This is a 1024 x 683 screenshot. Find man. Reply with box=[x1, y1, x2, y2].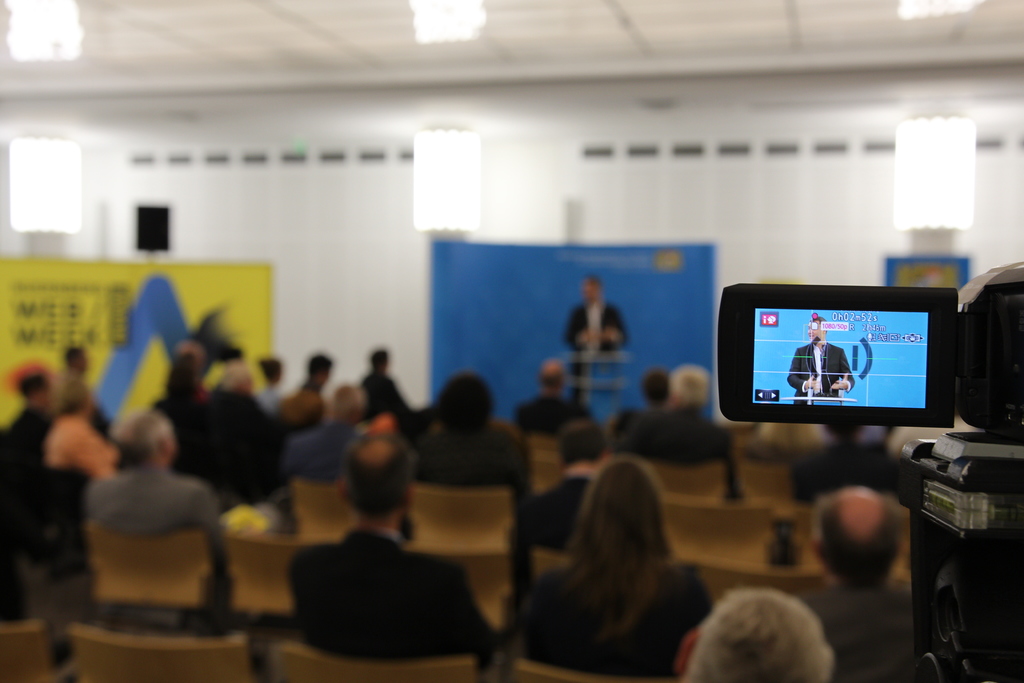
box=[612, 367, 745, 502].
